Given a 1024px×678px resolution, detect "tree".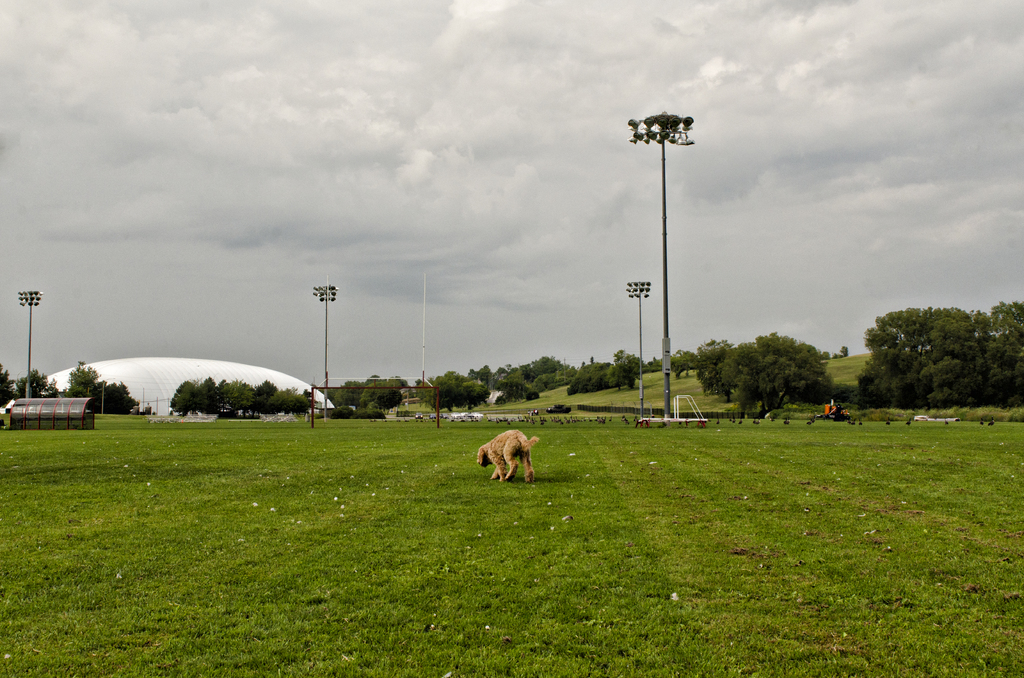
497,348,566,403.
